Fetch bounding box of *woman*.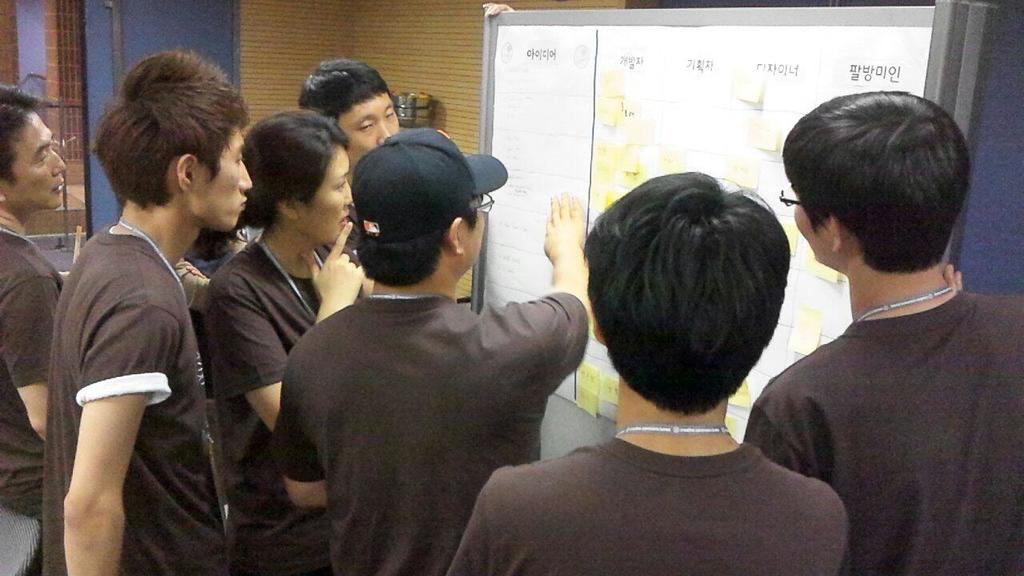
Bbox: [204, 106, 364, 575].
